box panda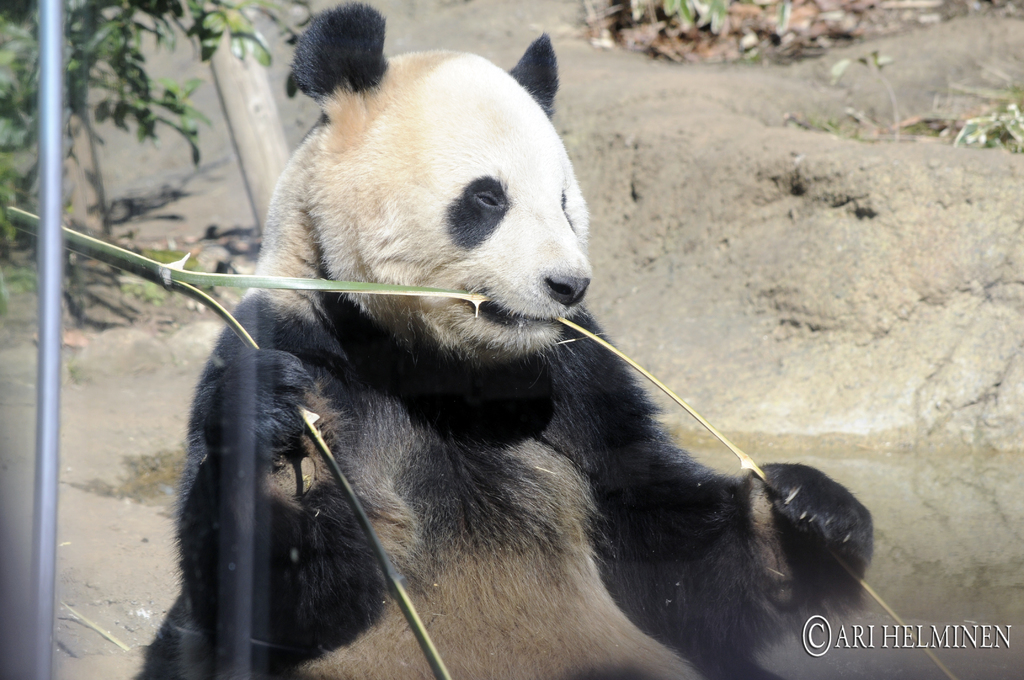
{"left": 125, "top": 0, "right": 872, "bottom": 679}
